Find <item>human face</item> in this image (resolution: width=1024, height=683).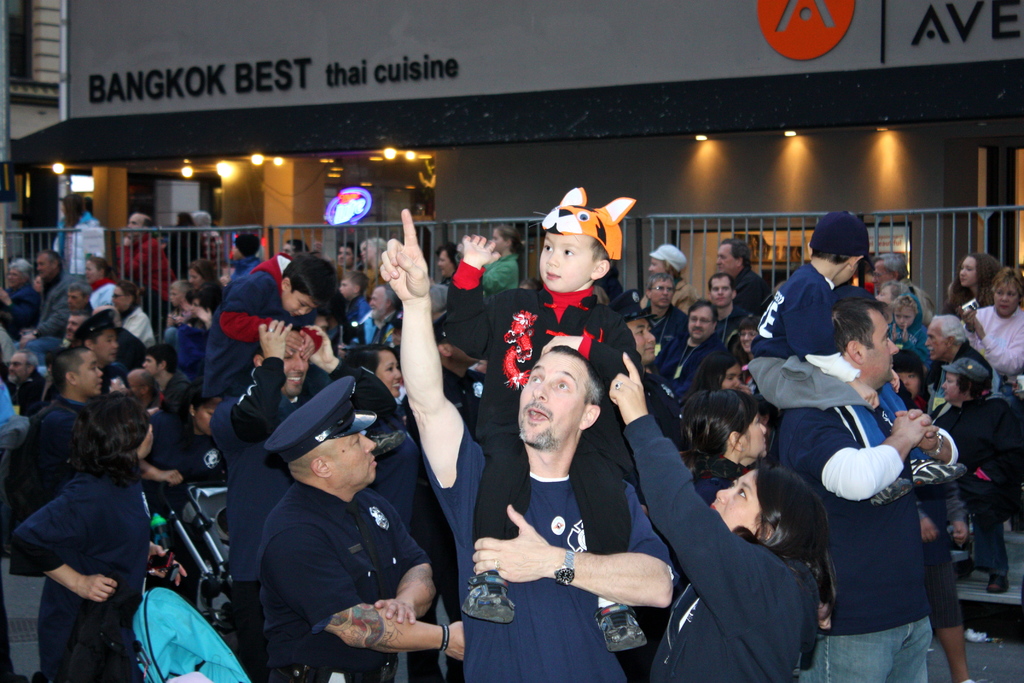
bbox=[337, 279, 353, 297].
